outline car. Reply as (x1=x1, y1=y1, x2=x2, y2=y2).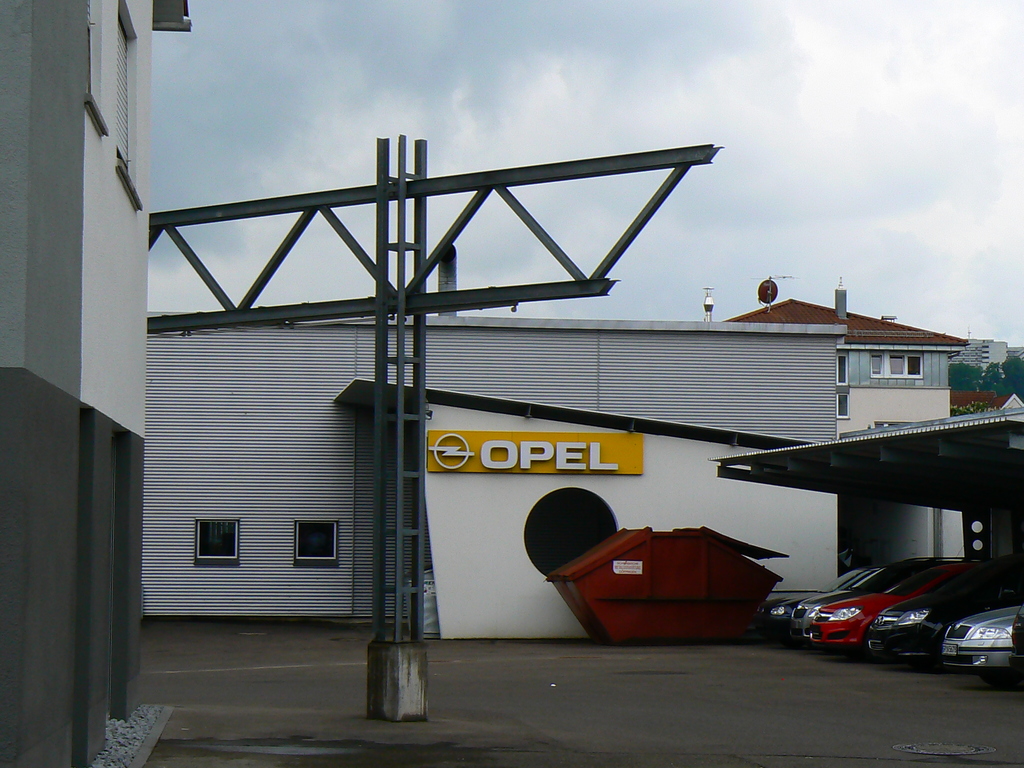
(x1=795, y1=559, x2=988, y2=659).
